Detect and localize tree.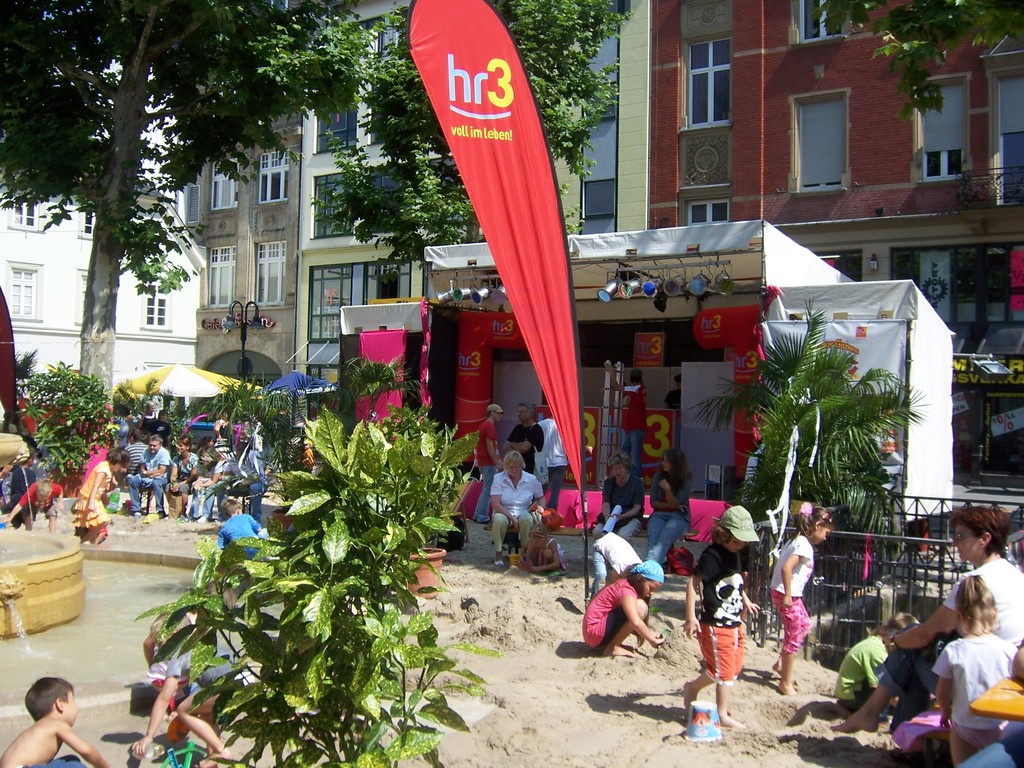
Localized at (0, 0, 407, 408).
